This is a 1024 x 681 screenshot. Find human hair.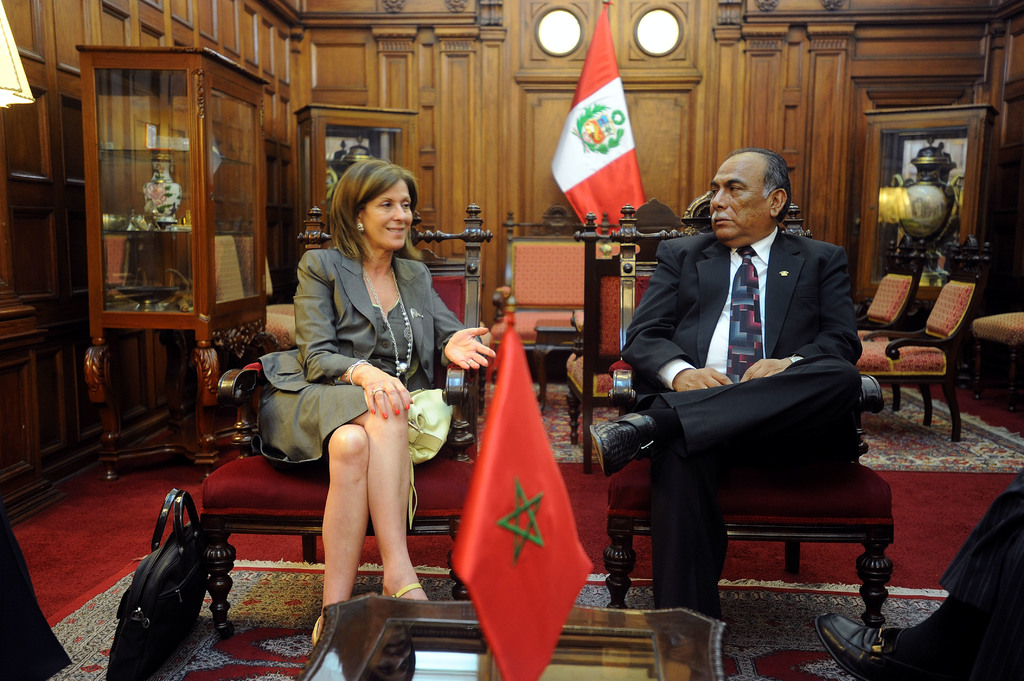
Bounding box: pyautogui.locateOnScreen(724, 147, 799, 219).
